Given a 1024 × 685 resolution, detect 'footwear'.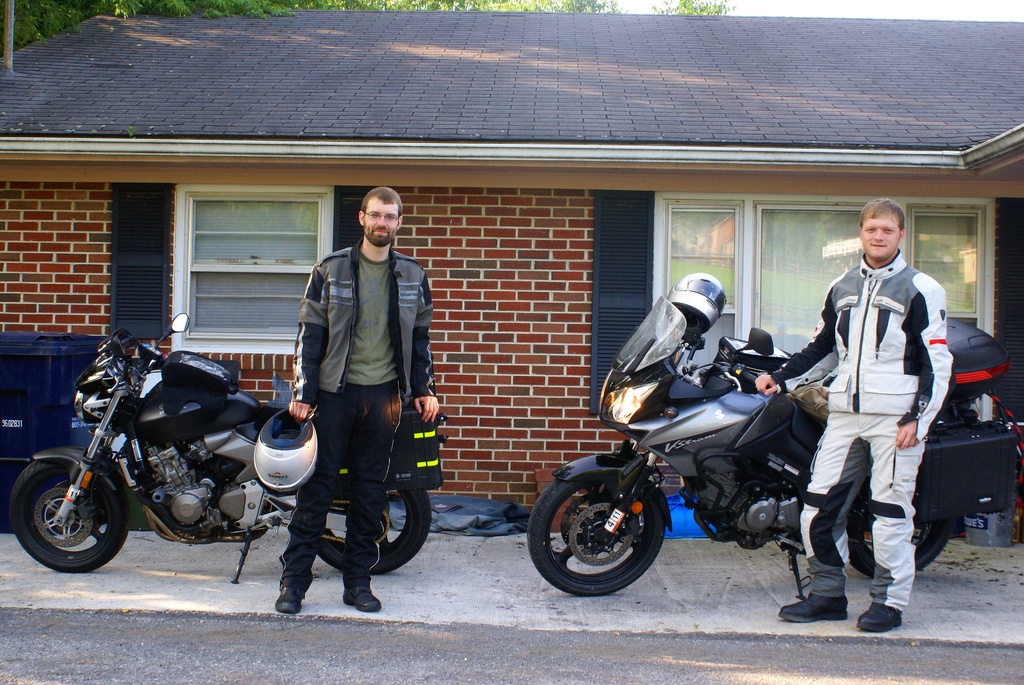
BBox(338, 584, 383, 613).
